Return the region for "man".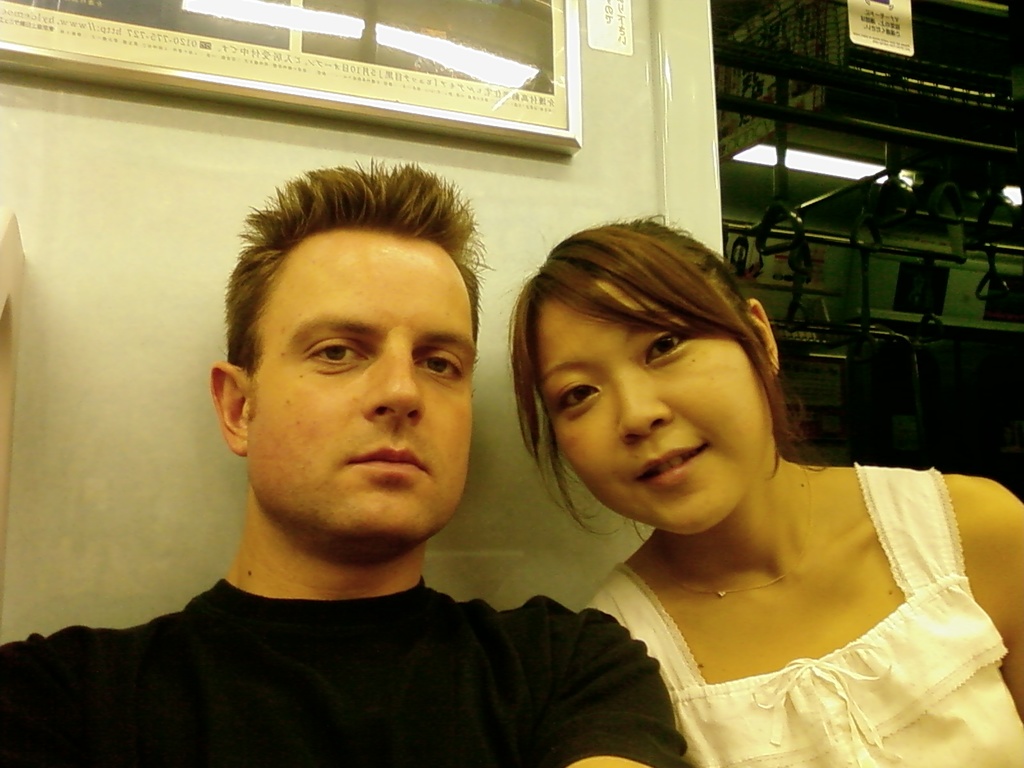
(0, 159, 685, 767).
